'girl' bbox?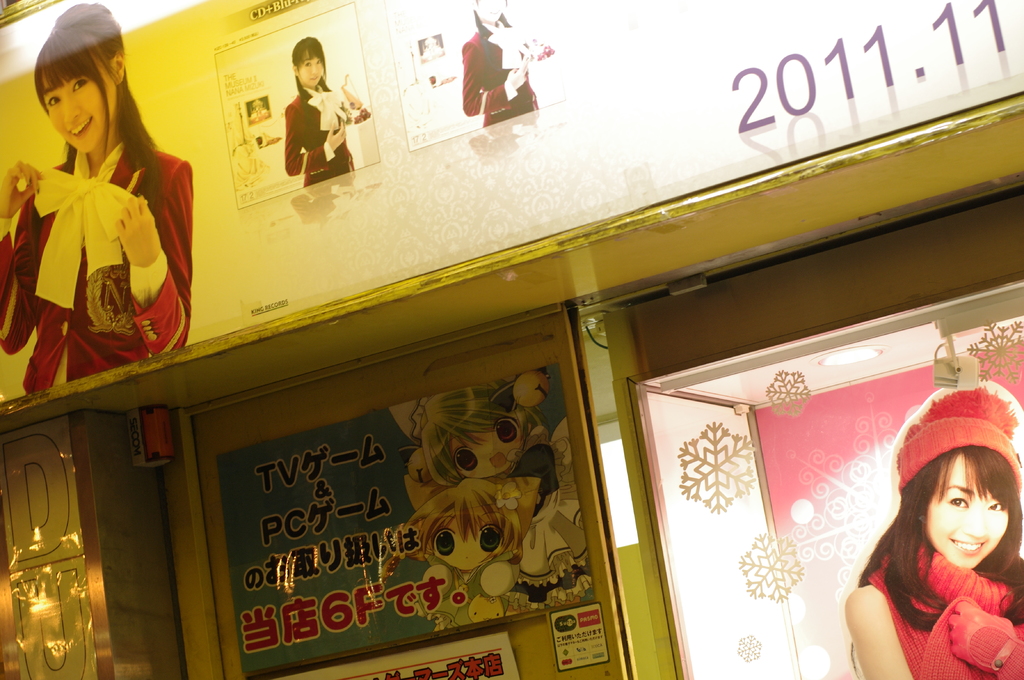
{"x1": 383, "y1": 478, "x2": 525, "y2": 627}
